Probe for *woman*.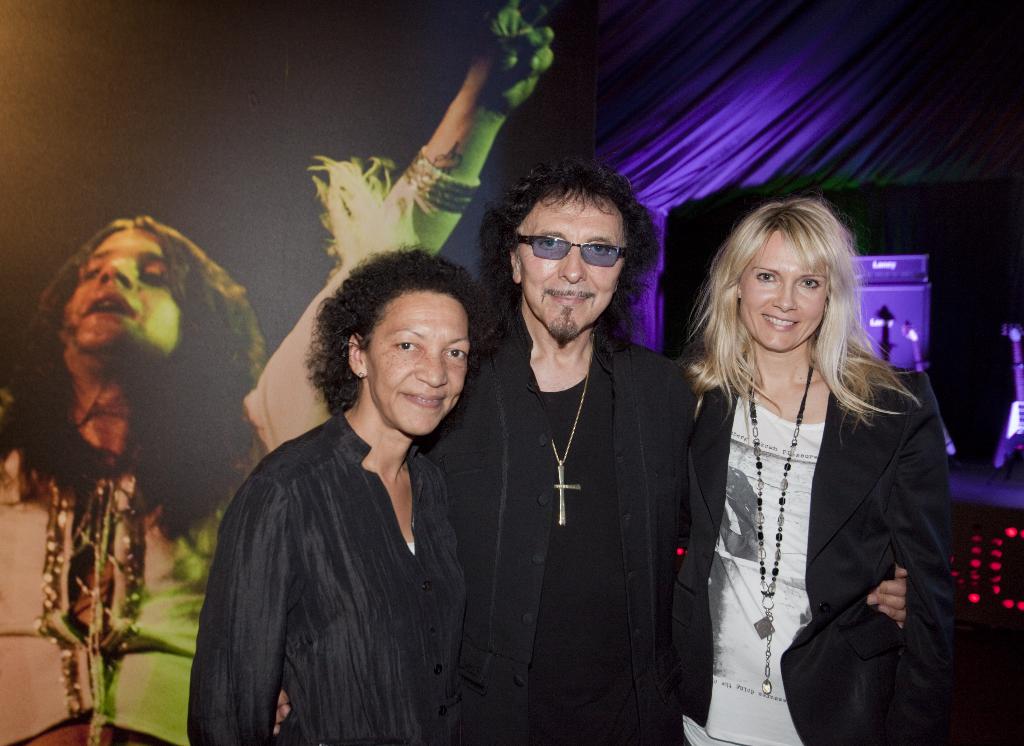
Probe result: l=662, t=191, r=967, b=745.
